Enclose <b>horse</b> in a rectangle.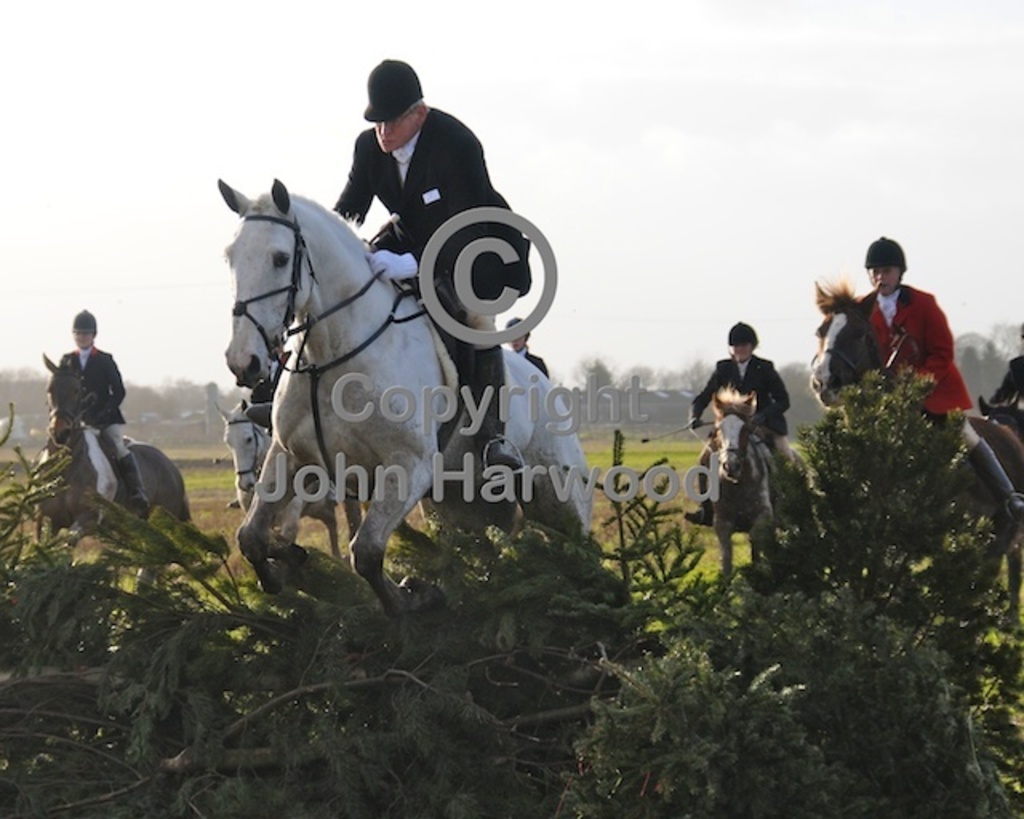
(left=702, top=384, right=810, bottom=577).
